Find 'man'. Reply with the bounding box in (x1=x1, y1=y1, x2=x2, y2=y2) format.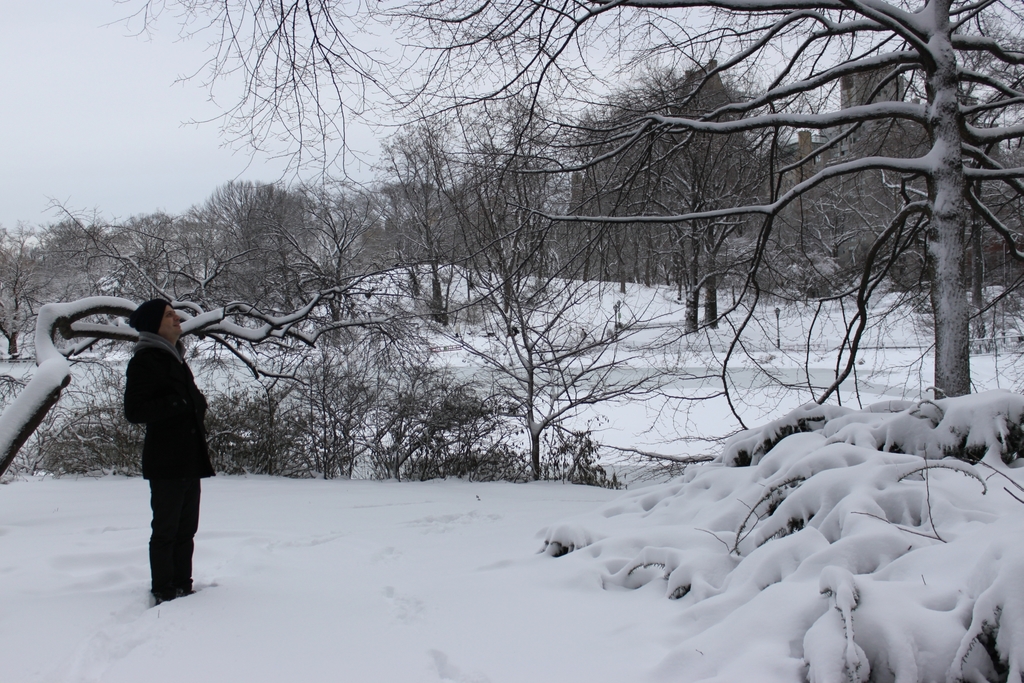
(x1=123, y1=298, x2=214, y2=607).
